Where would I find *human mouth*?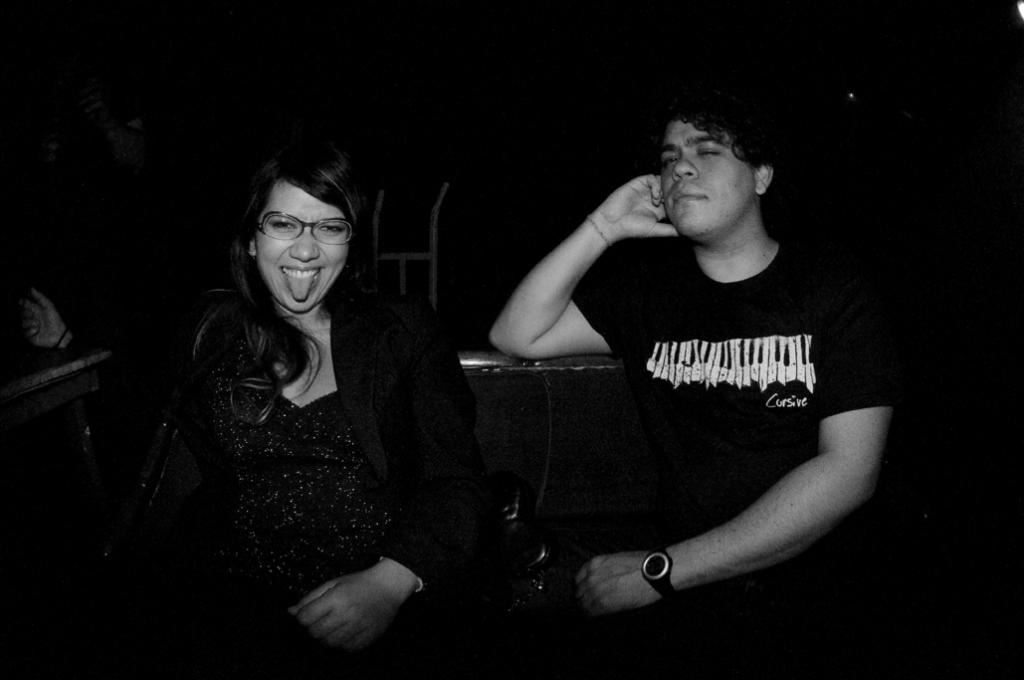
At (left=670, top=179, right=710, bottom=206).
